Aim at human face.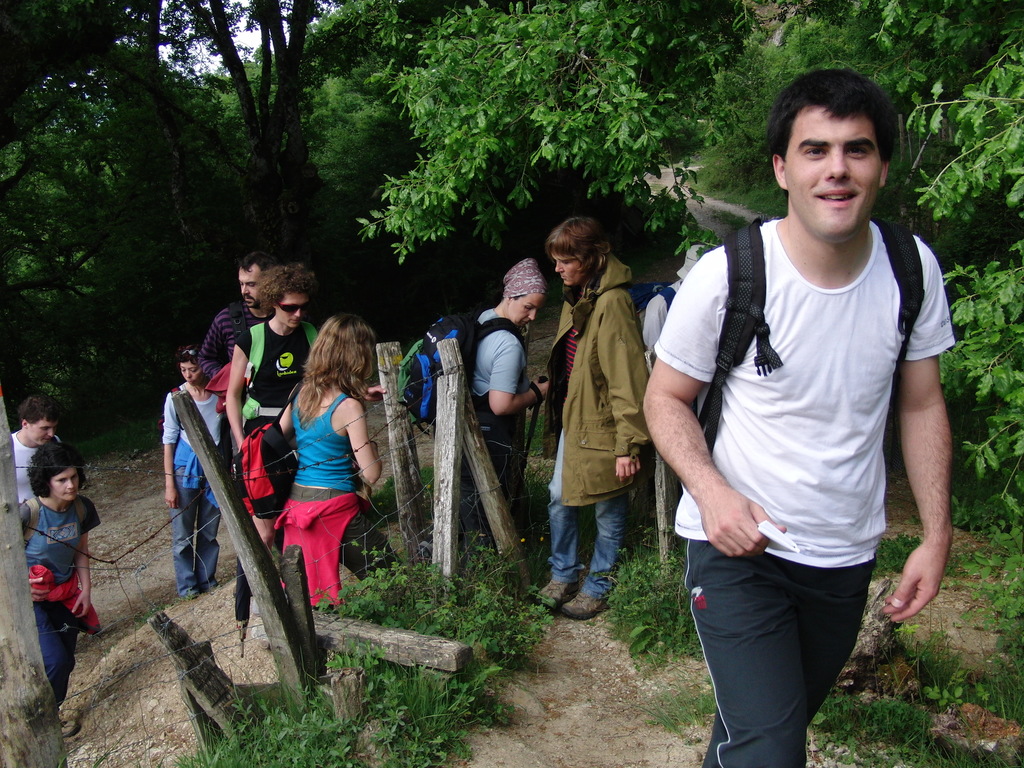
Aimed at Rect(548, 246, 580, 291).
